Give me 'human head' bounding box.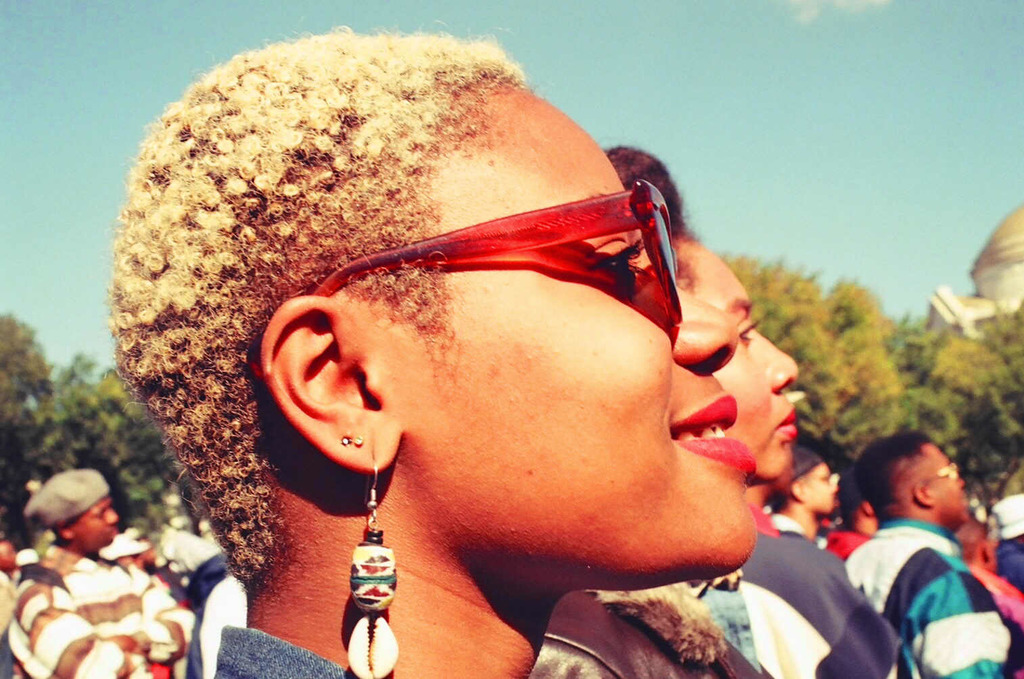
831:465:877:535.
